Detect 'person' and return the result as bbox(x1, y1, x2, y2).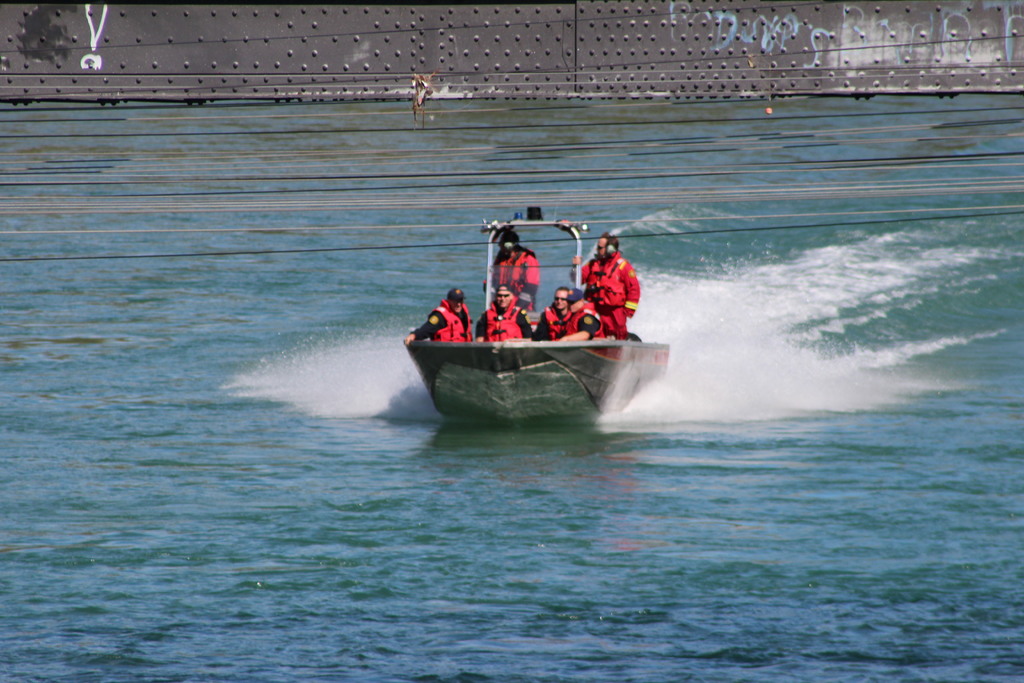
bbox(487, 230, 543, 330).
